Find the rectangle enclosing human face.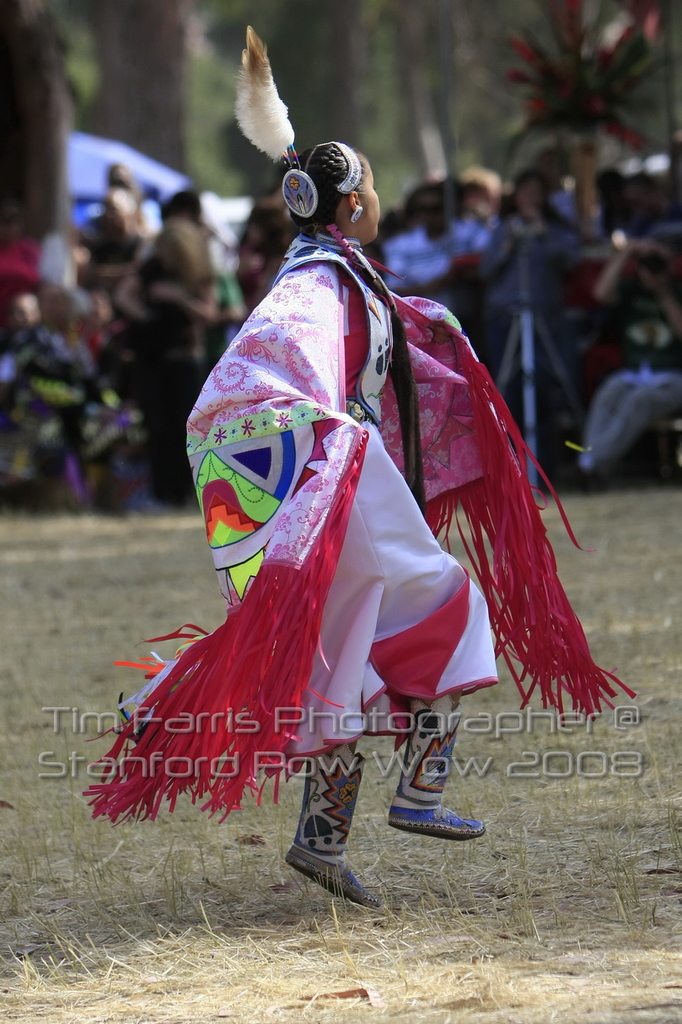
x1=354 y1=154 x2=385 y2=239.
